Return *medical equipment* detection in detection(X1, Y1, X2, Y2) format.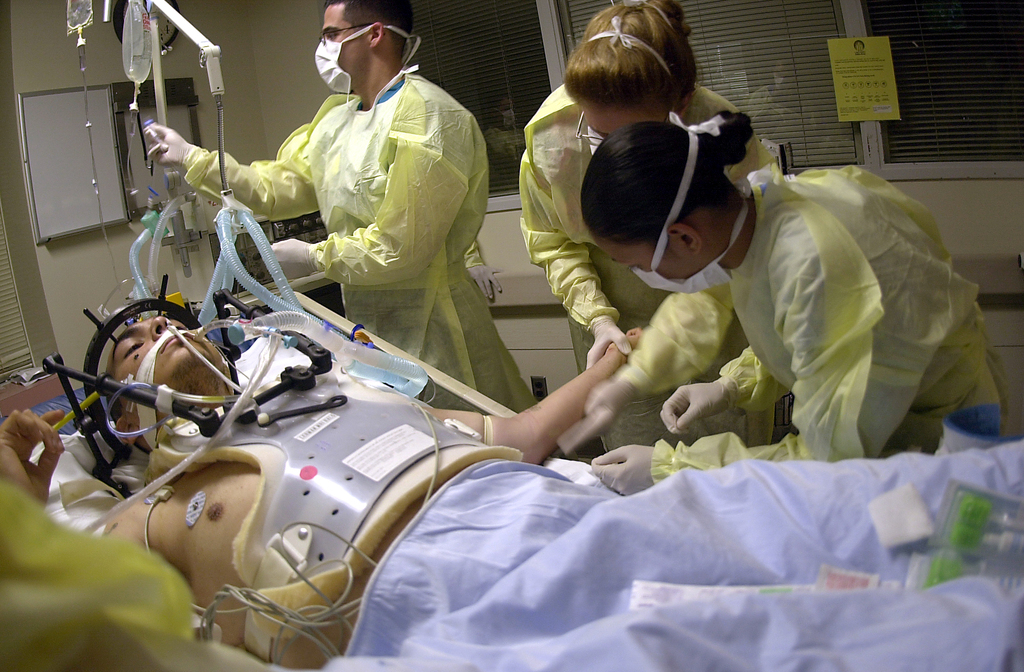
detection(124, 0, 225, 120).
